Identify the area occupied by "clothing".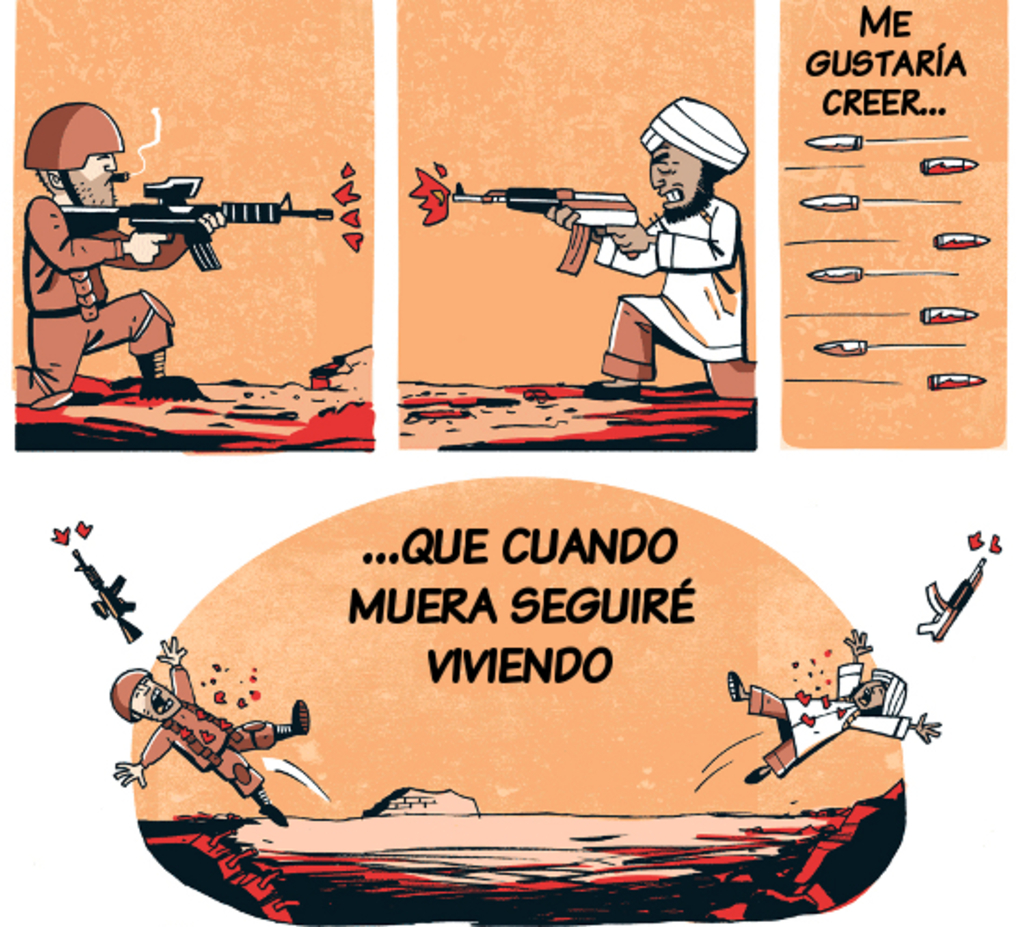
Area: Rect(11, 188, 186, 408).
